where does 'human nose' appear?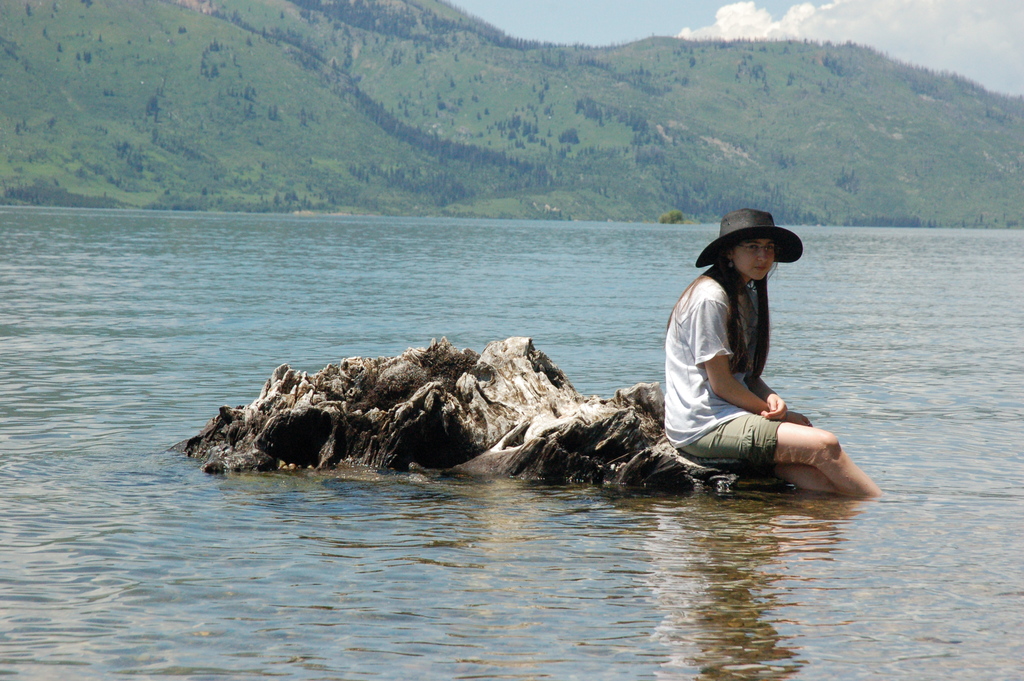
Appears at bbox(758, 249, 765, 261).
